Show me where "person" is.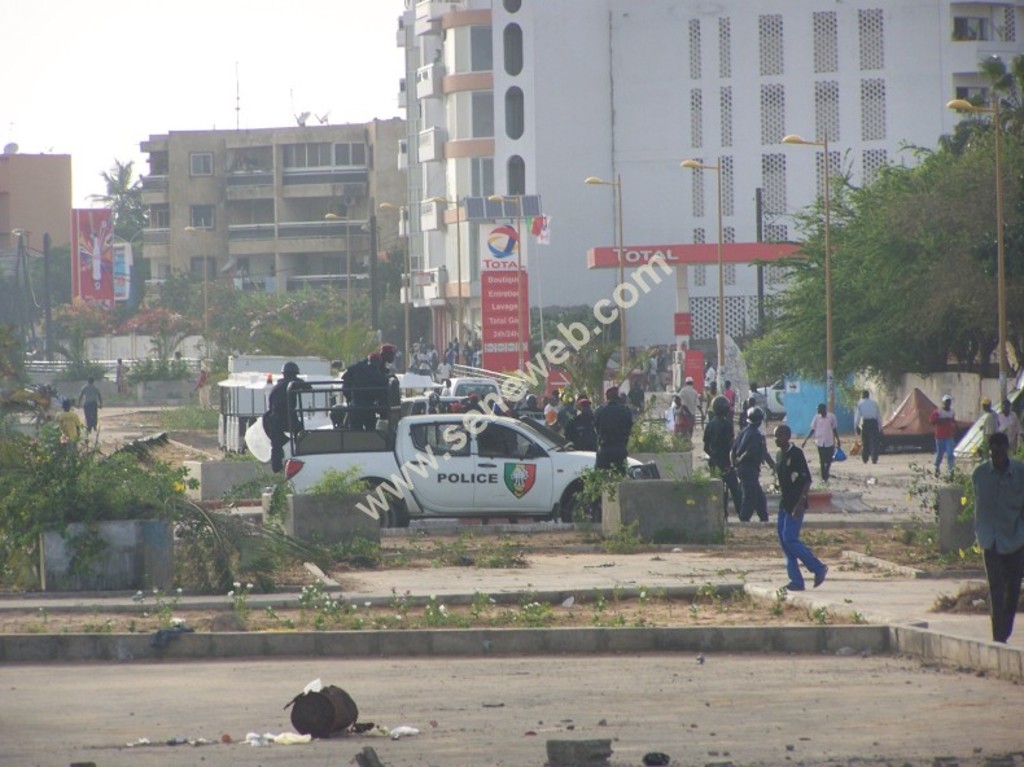
"person" is at crop(736, 407, 775, 516).
